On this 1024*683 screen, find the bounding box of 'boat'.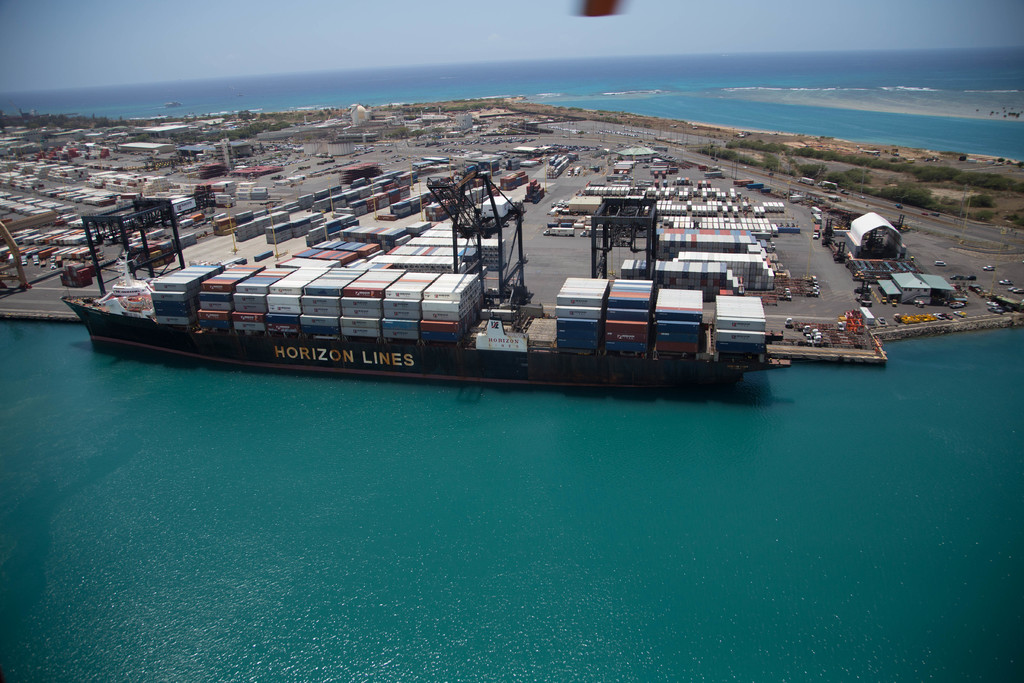
Bounding box: {"x1": 58, "y1": 243, "x2": 754, "y2": 388}.
